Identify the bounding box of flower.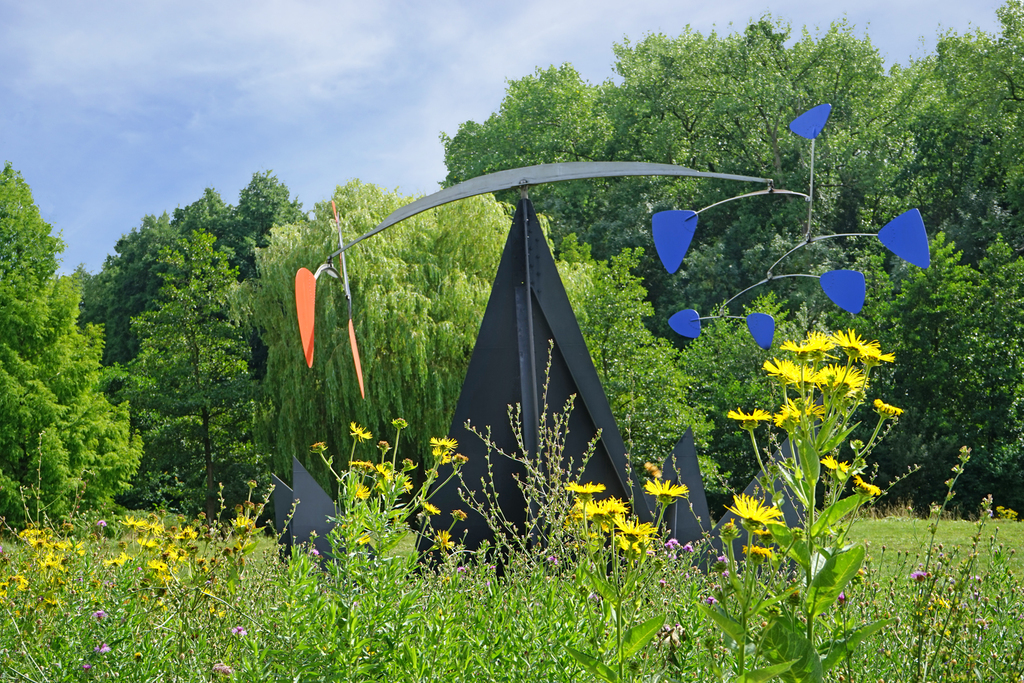
x1=723 y1=494 x2=786 y2=536.
